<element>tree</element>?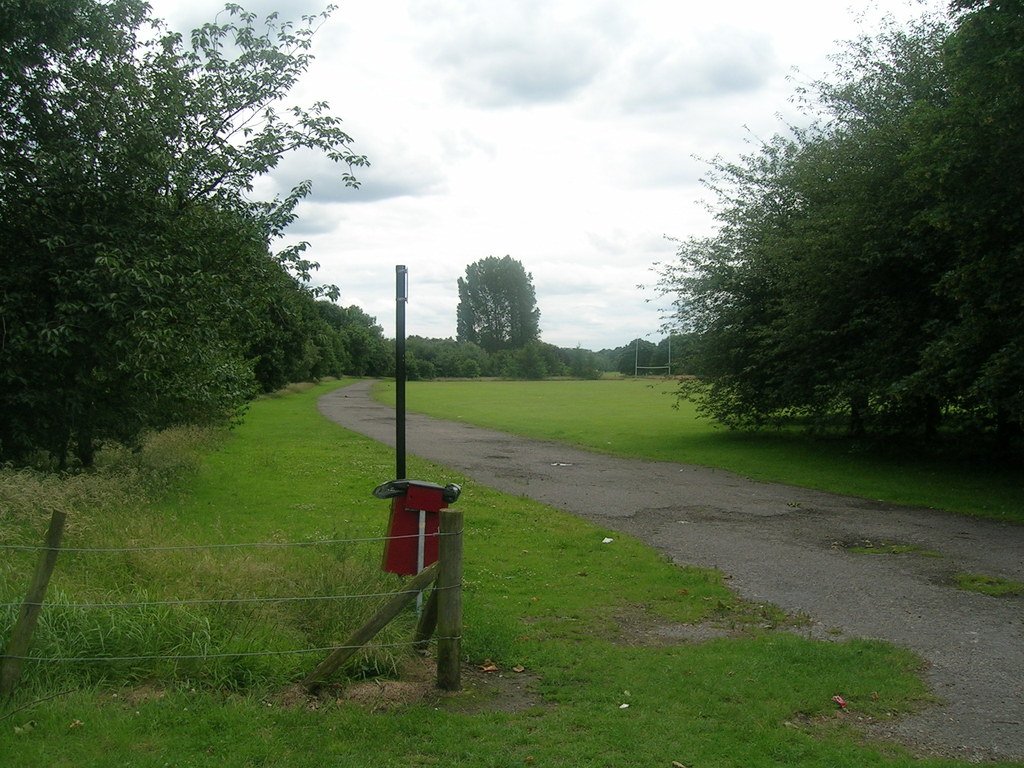
2:0:371:482
